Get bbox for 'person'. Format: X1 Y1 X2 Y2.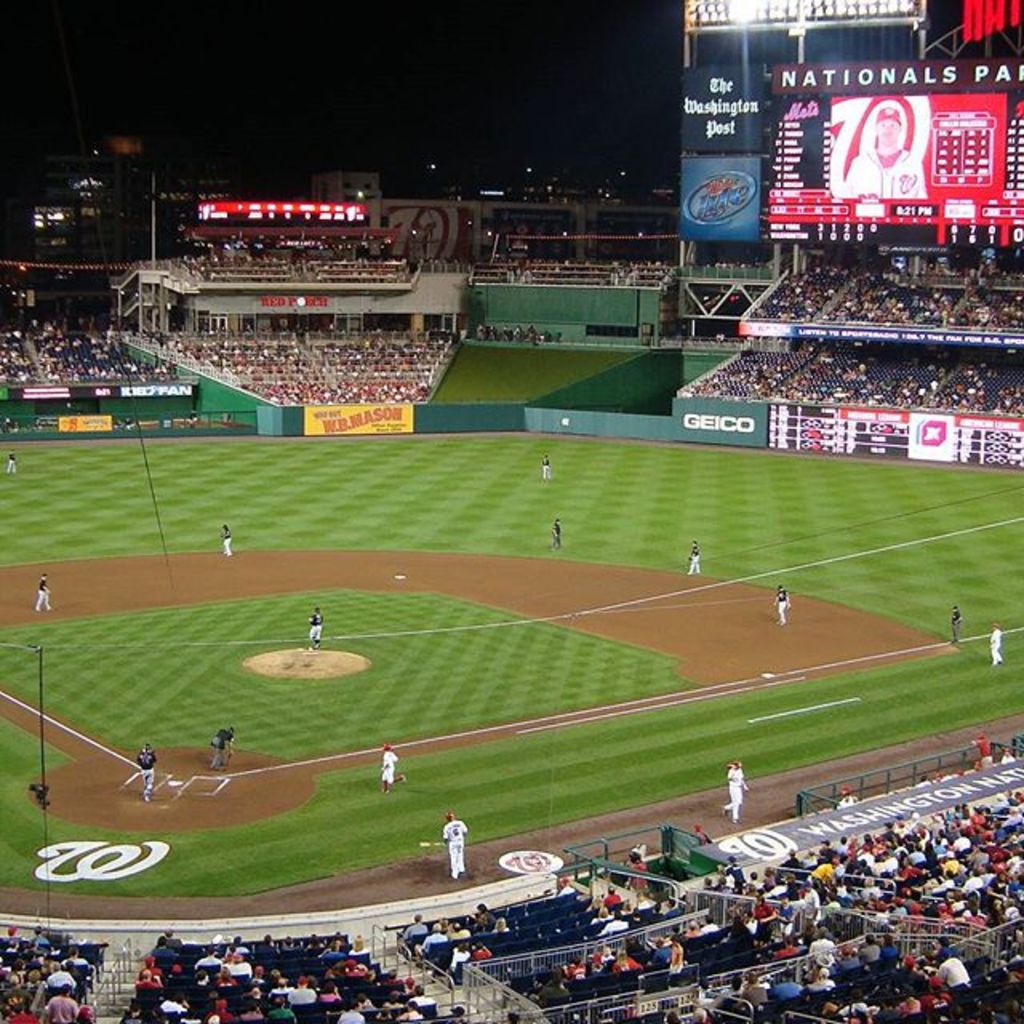
434 806 475 886.
